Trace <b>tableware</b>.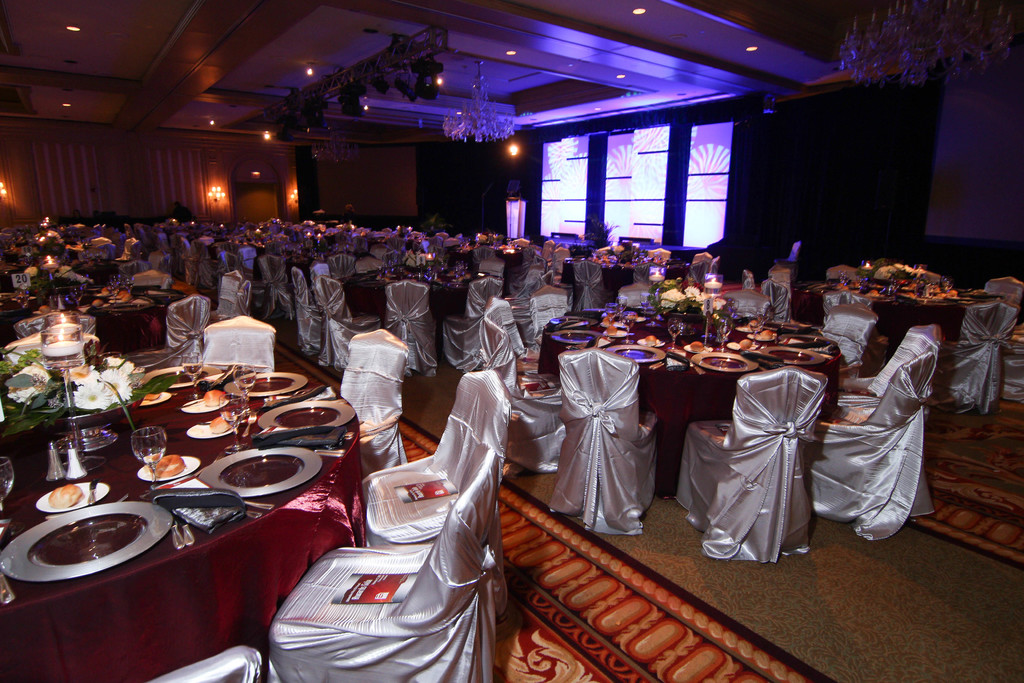
Traced to bbox(553, 327, 613, 345).
